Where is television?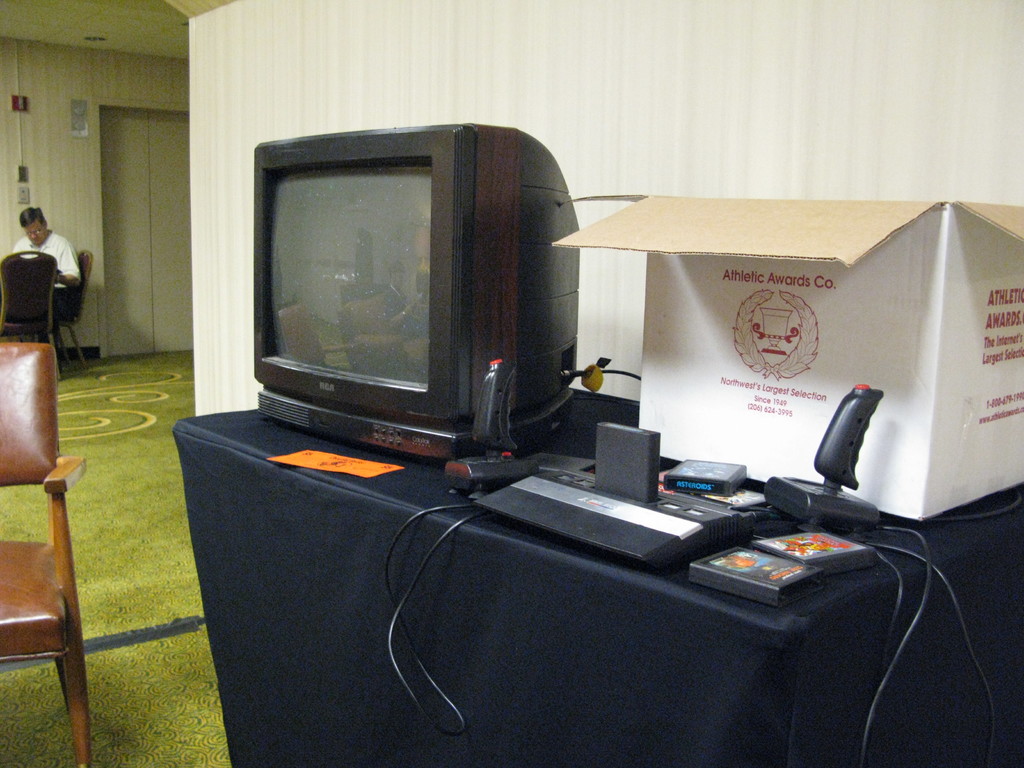
248/117/586/471.
